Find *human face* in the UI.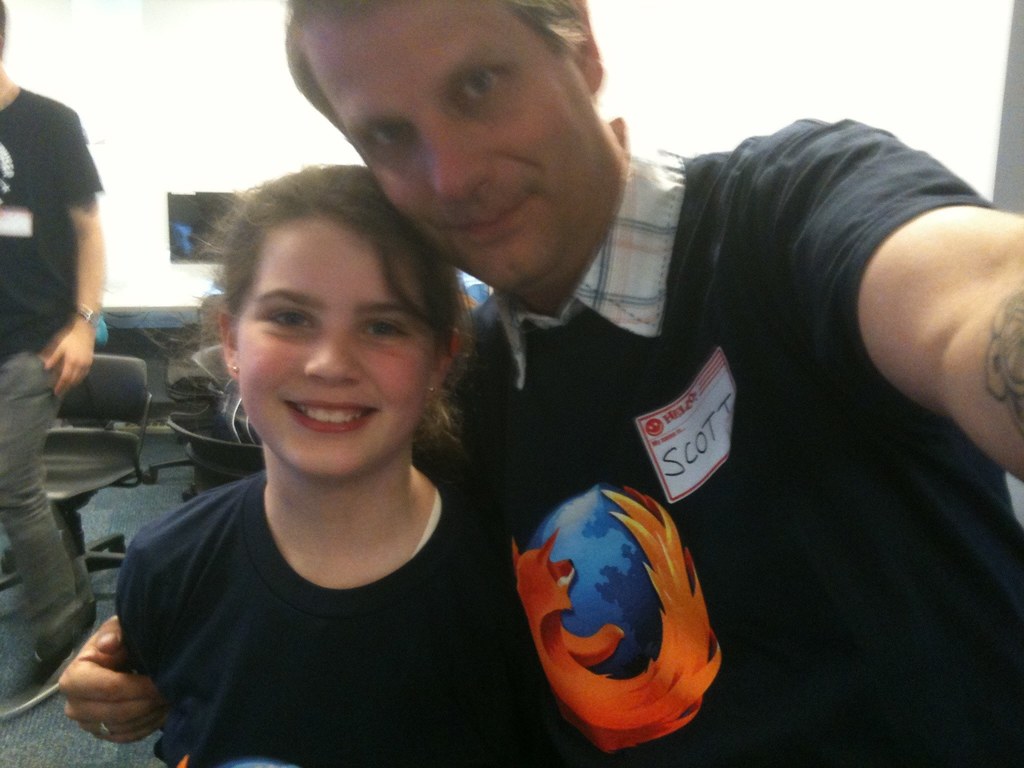
UI element at 237/213/437/482.
